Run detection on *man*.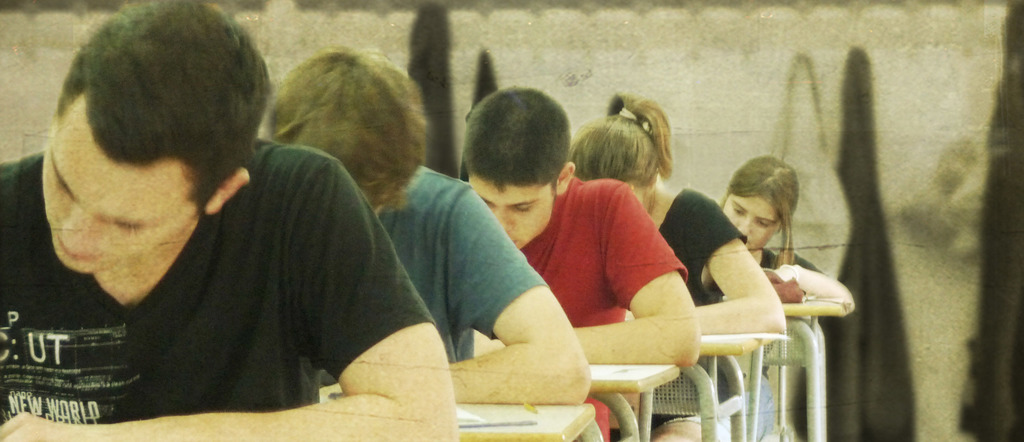
Result: (263,49,591,404).
